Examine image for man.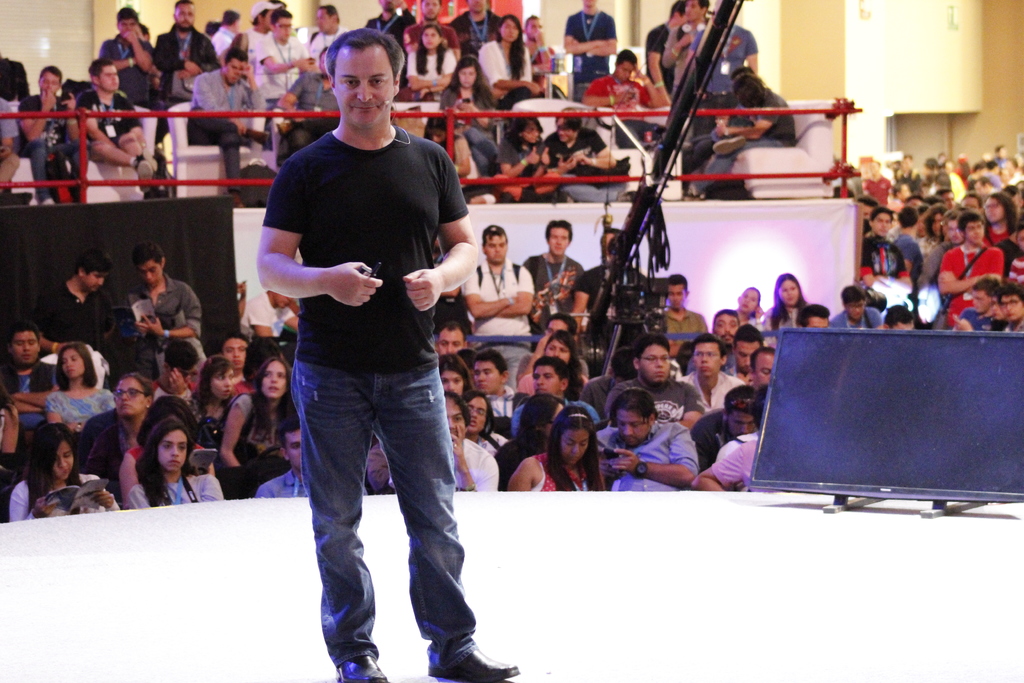
Examination result: bbox=[601, 329, 703, 425].
